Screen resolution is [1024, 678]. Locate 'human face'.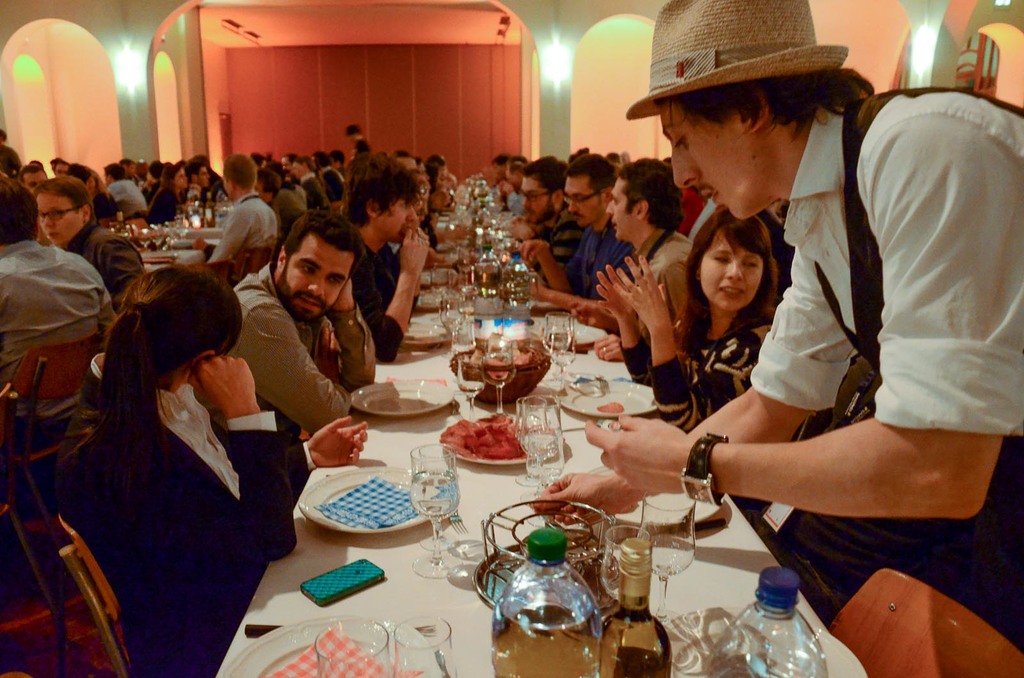
(380,196,416,242).
